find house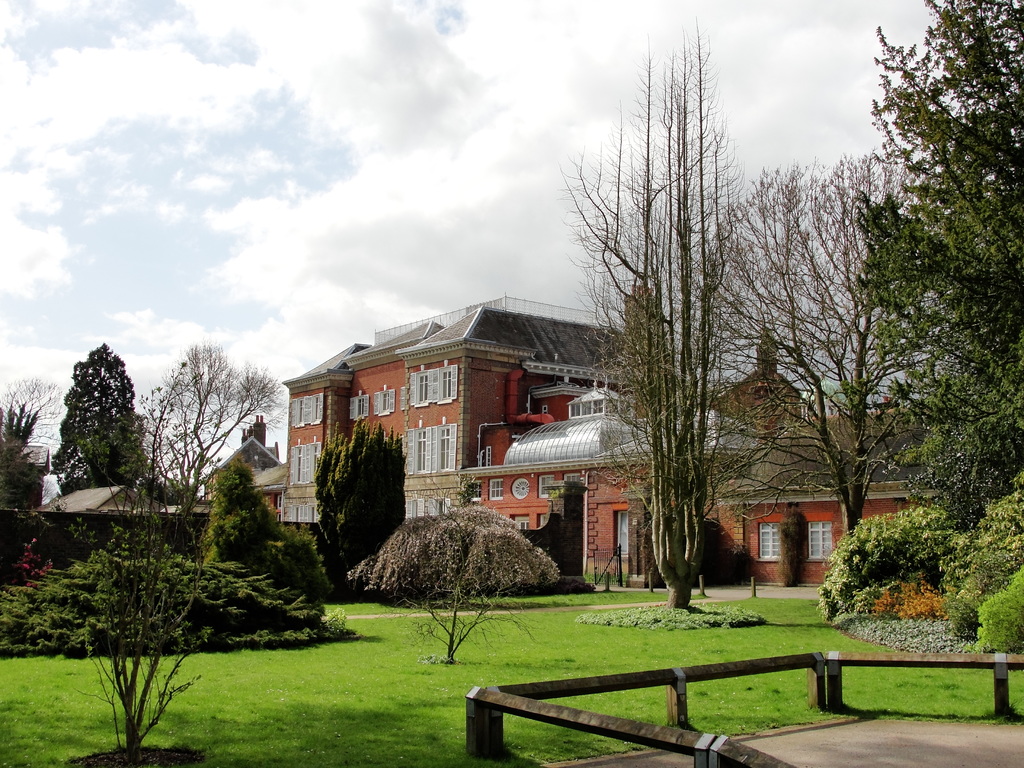
bbox=[276, 294, 622, 520]
